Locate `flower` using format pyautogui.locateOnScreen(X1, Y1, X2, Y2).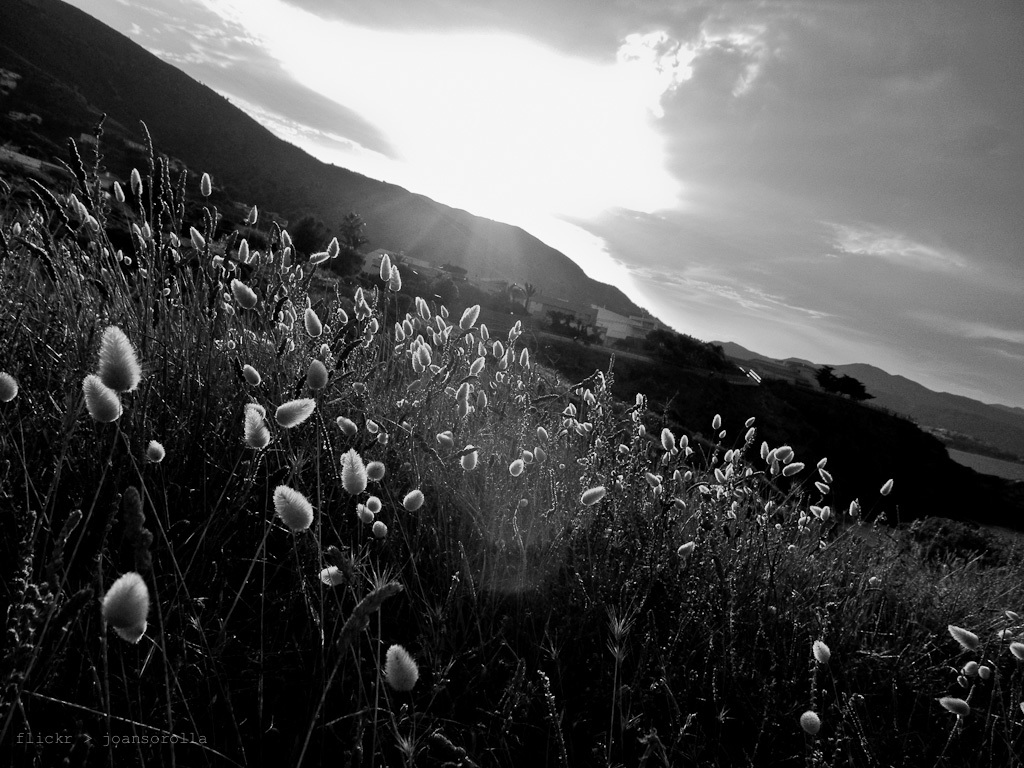
pyautogui.locateOnScreen(814, 642, 832, 669).
